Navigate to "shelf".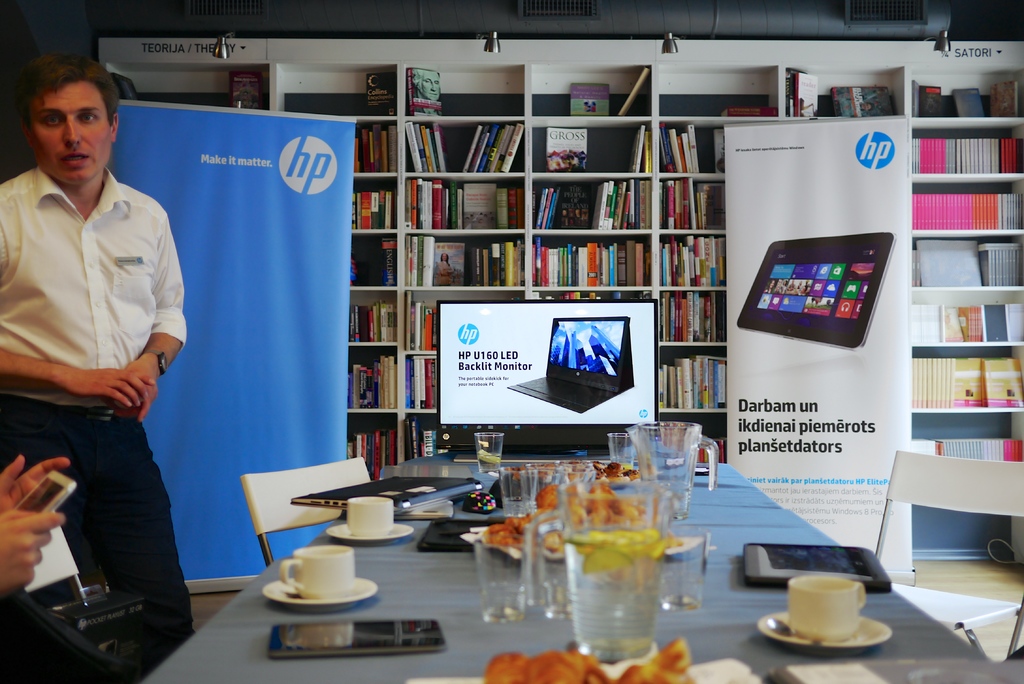
Navigation target: 906/288/1023/345.
